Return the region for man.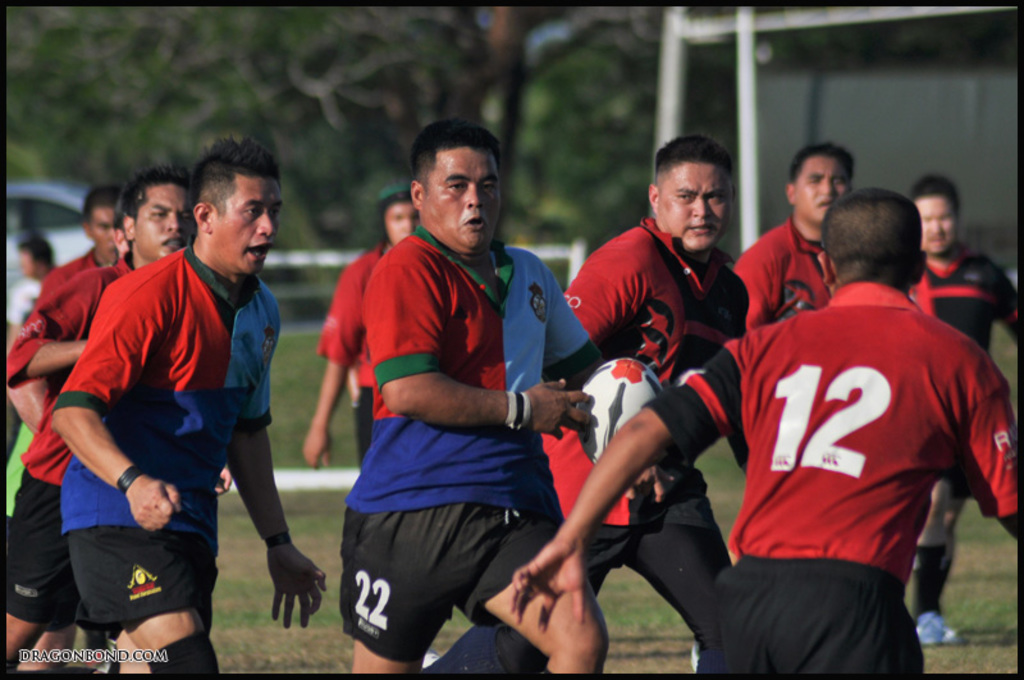
bbox=[1, 166, 195, 676].
